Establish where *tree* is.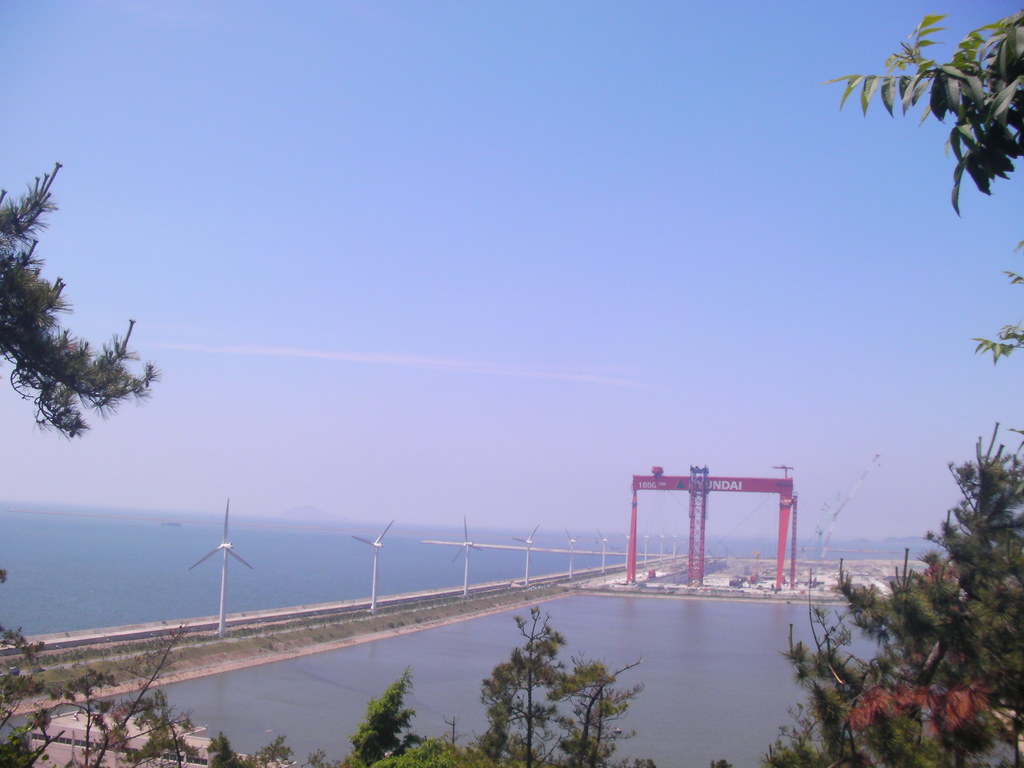
Established at bbox(0, 163, 165, 436).
